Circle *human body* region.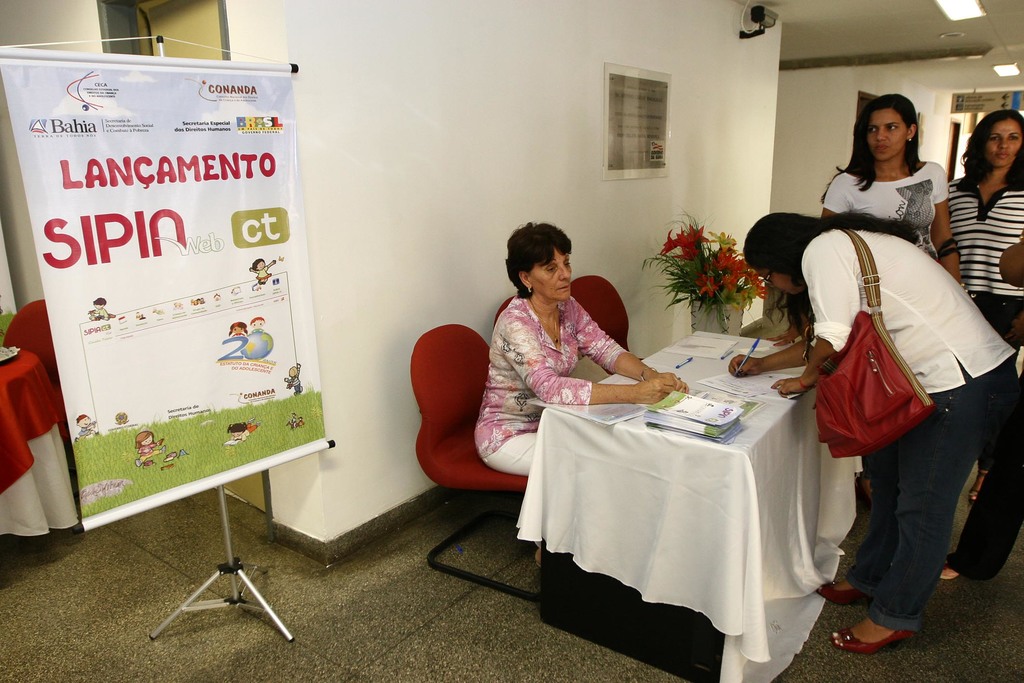
Region: (823, 94, 961, 281).
